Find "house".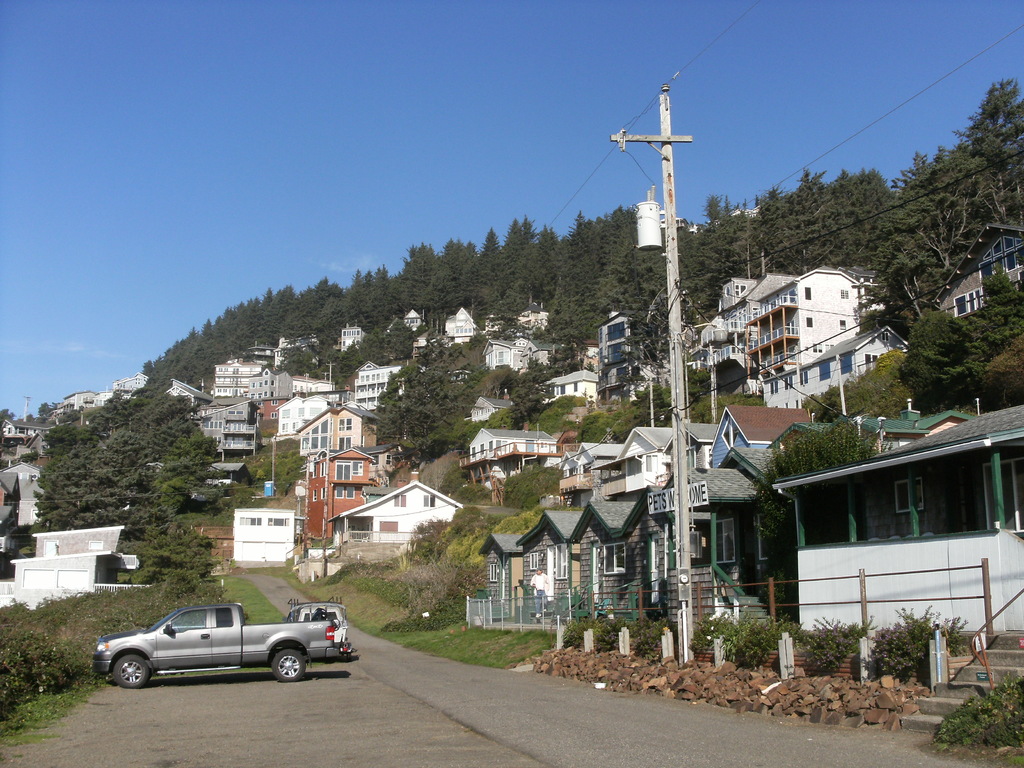
(564, 332, 599, 372).
